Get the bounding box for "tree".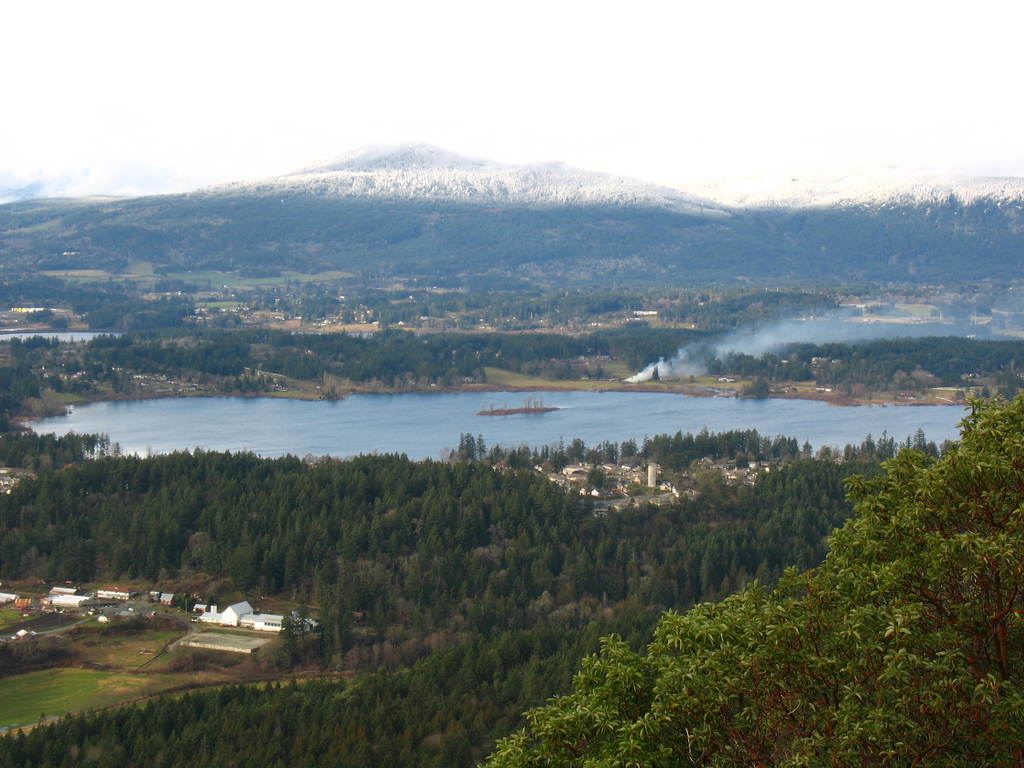
Rect(462, 390, 1023, 767).
